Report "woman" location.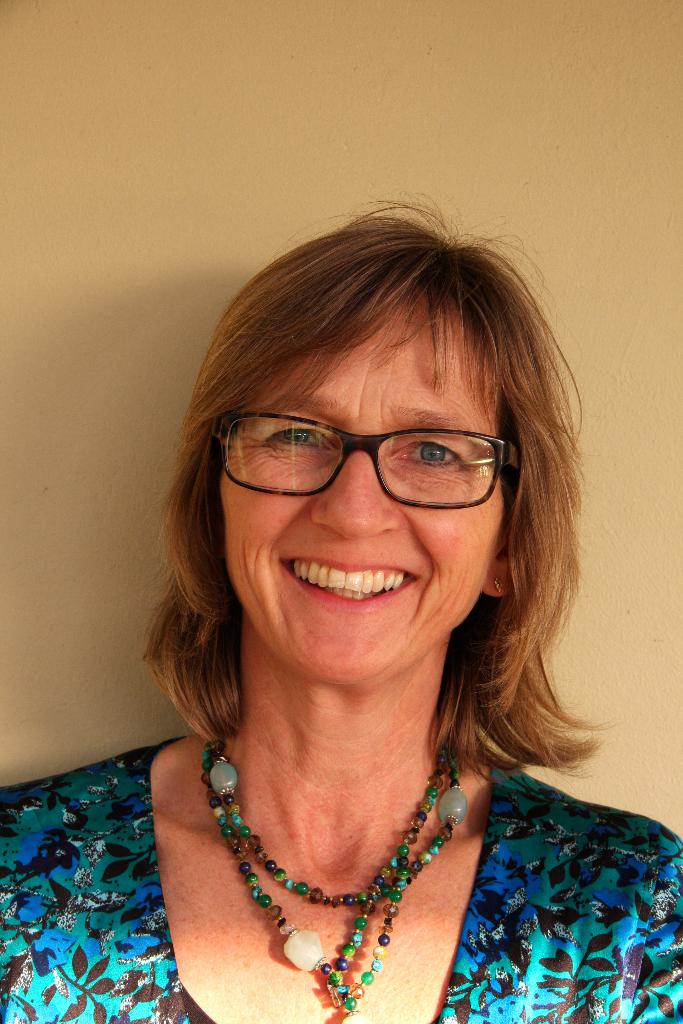
Report: detection(0, 182, 682, 1023).
